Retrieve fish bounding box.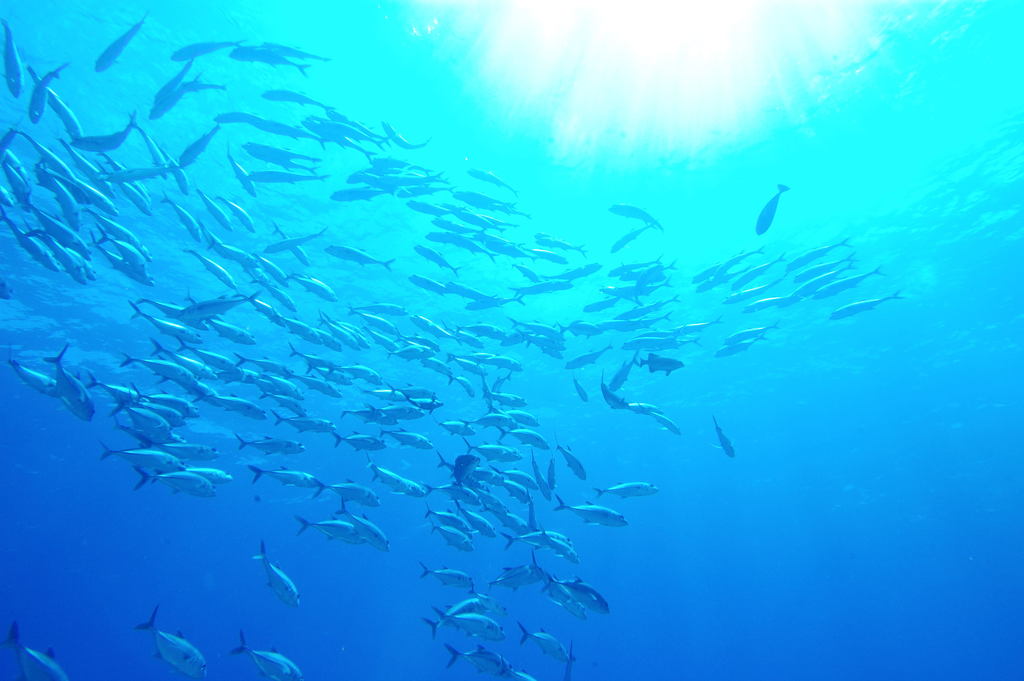
Bounding box: pyautogui.locateOnScreen(712, 332, 768, 360).
